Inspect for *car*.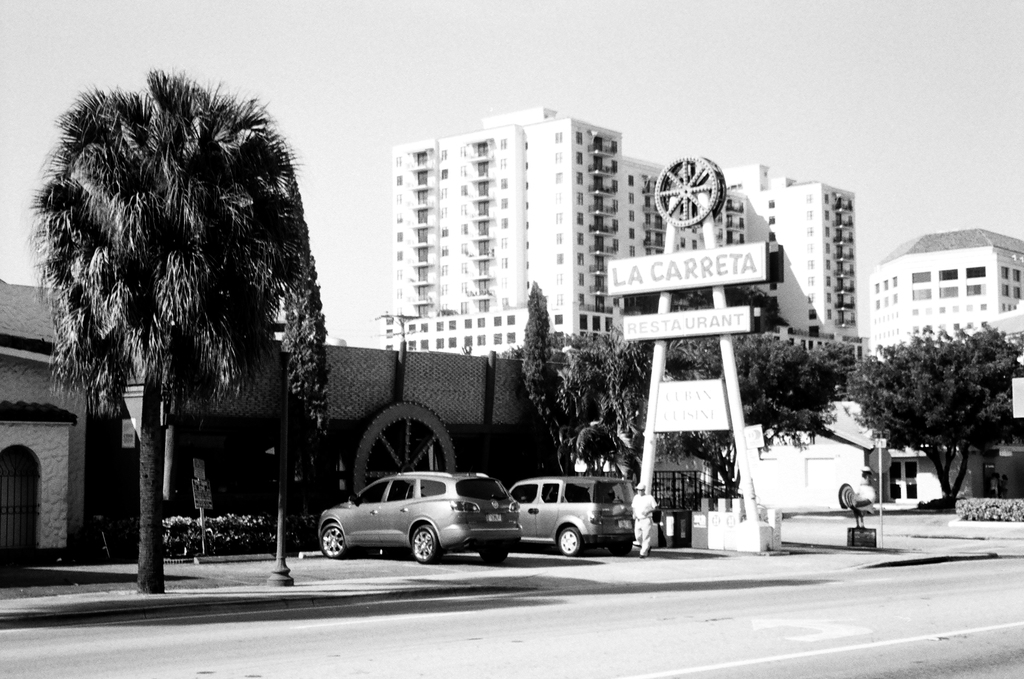
Inspection: bbox=[316, 475, 520, 565].
